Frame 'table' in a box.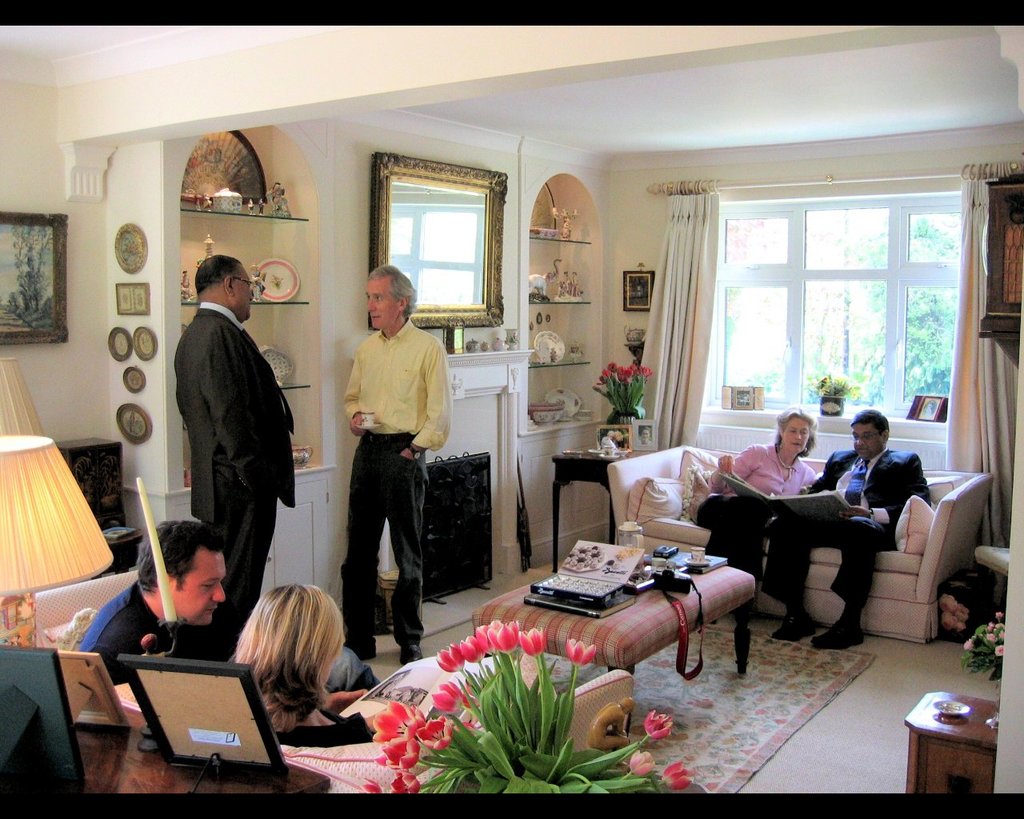
bbox(474, 549, 753, 741).
